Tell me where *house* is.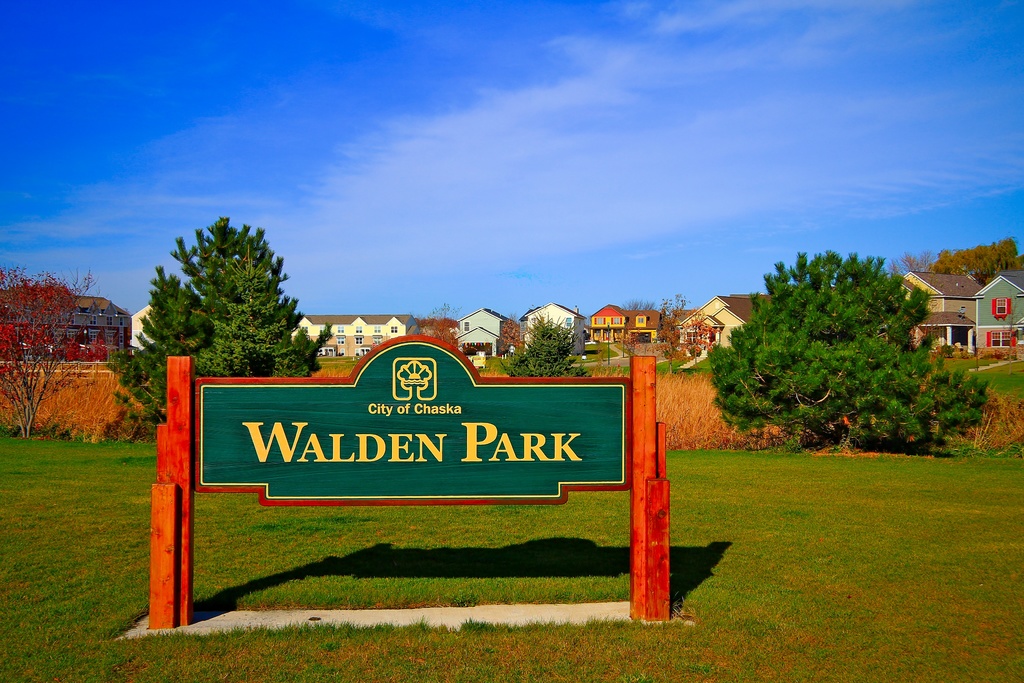
*house* is at <box>582,309,662,350</box>.
